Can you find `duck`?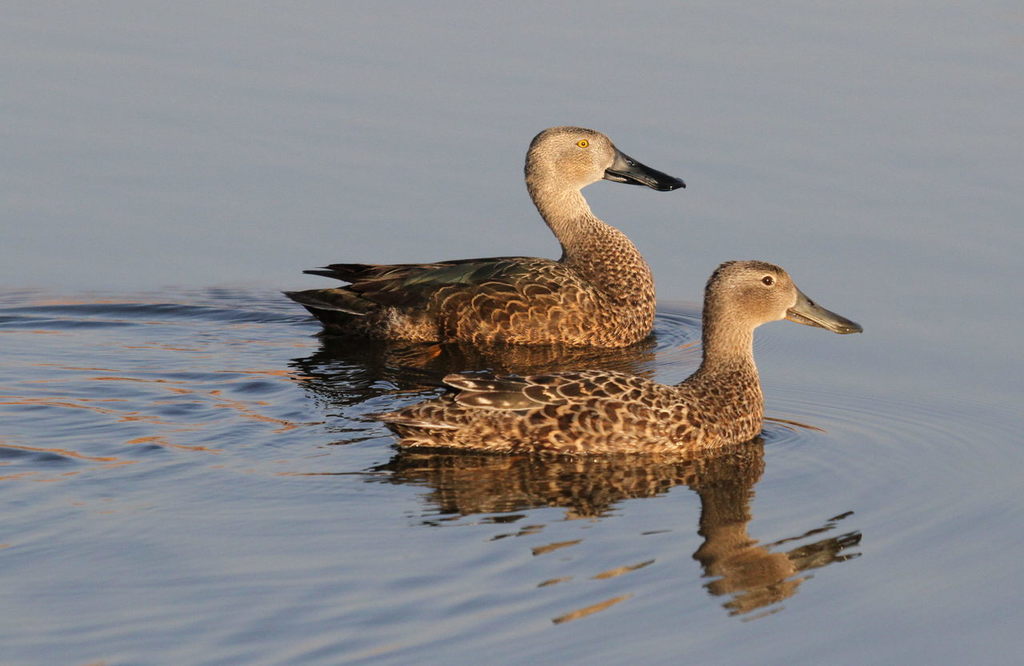
Yes, bounding box: {"x1": 292, "y1": 111, "x2": 705, "y2": 371}.
